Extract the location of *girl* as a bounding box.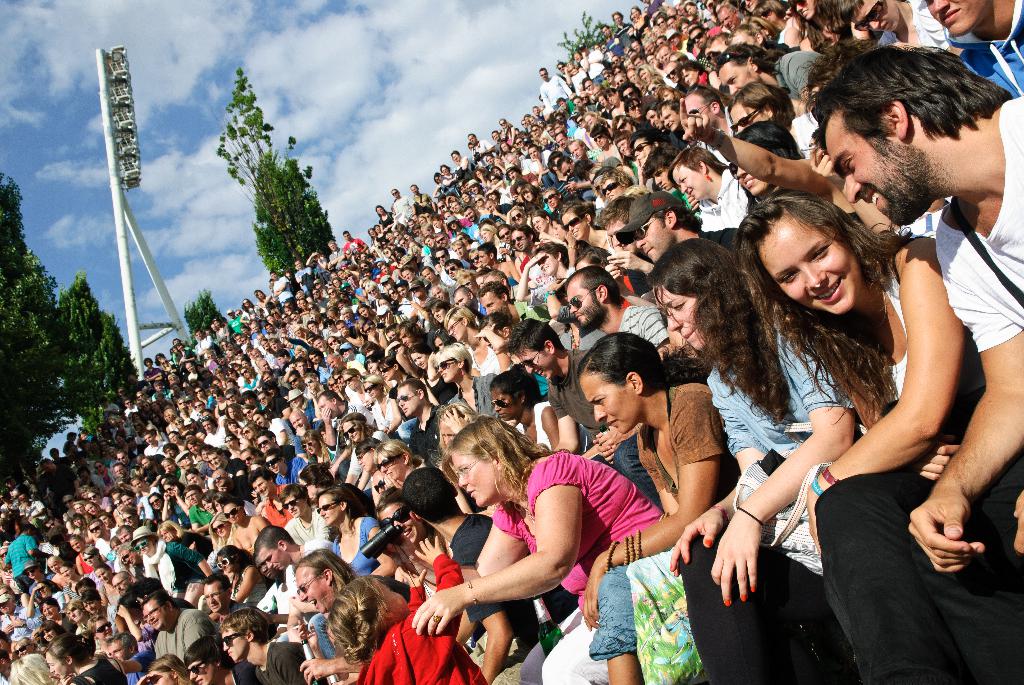
bbox(515, 237, 565, 311).
